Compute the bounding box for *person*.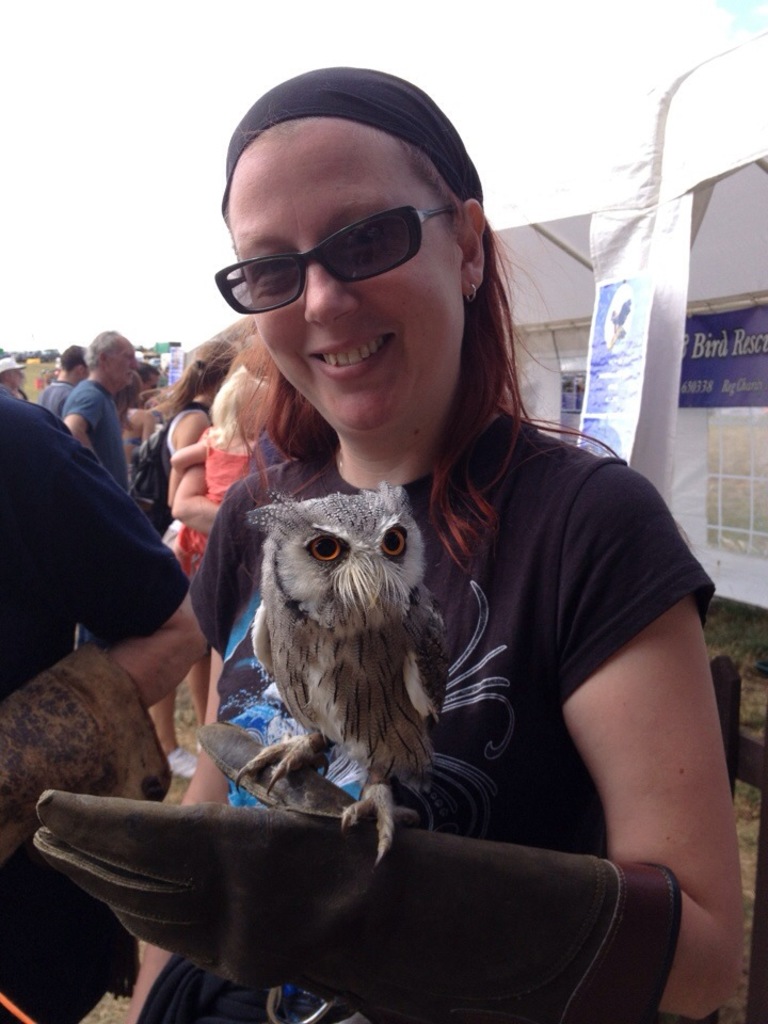
(68, 331, 125, 509).
